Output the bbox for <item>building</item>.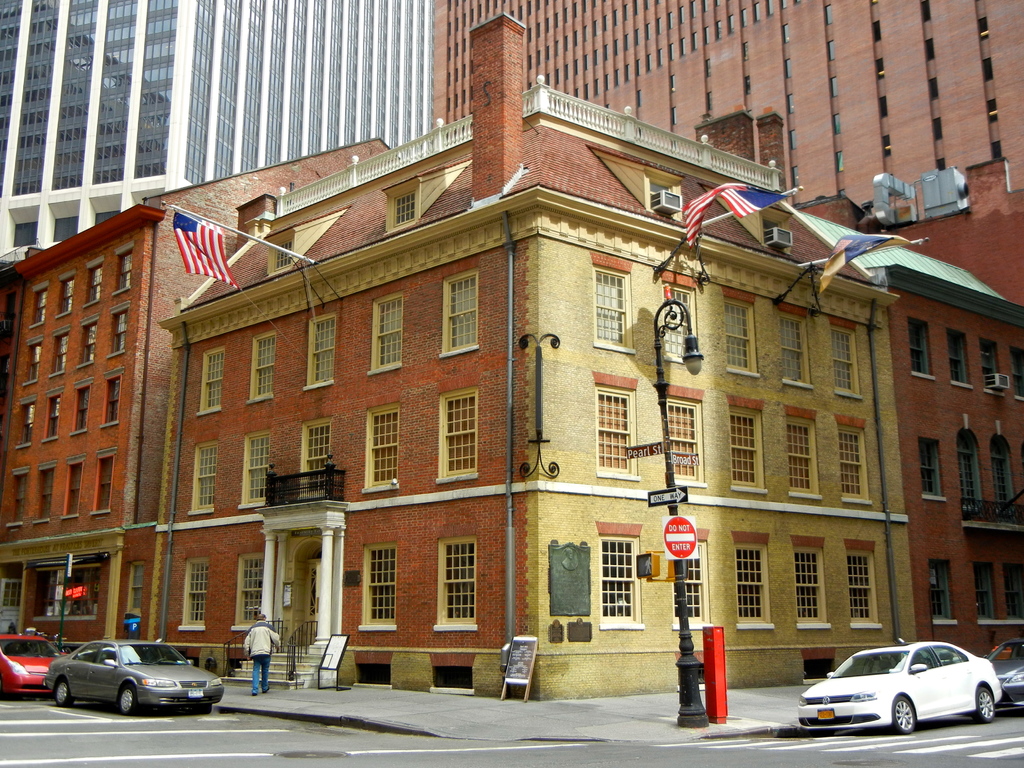
rect(433, 0, 1023, 220).
